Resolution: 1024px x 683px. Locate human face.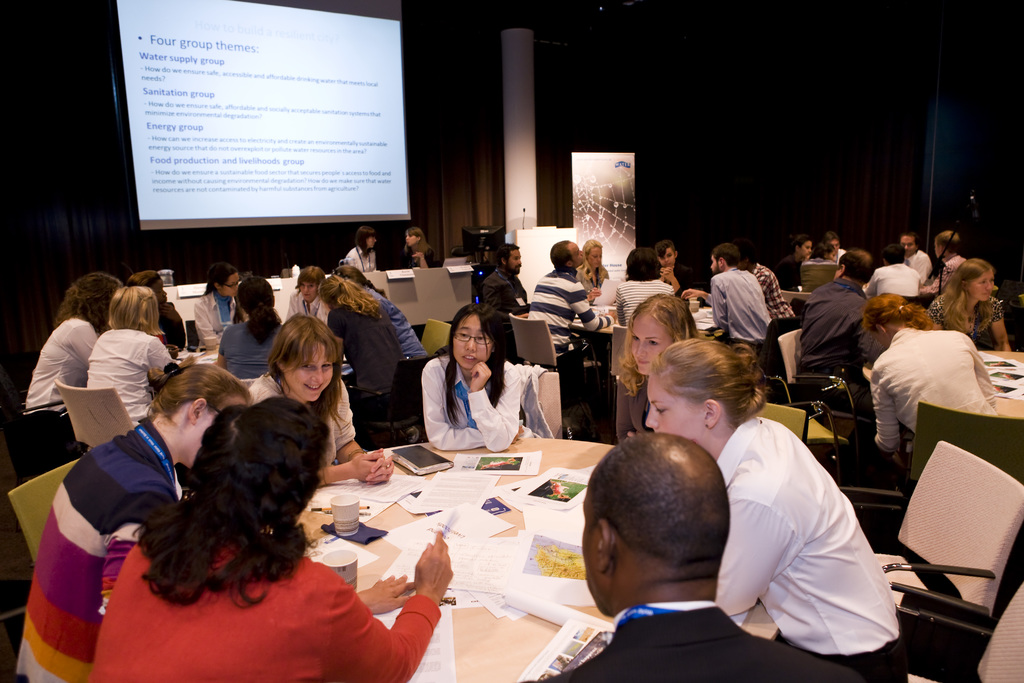
Rect(155, 281, 166, 308).
